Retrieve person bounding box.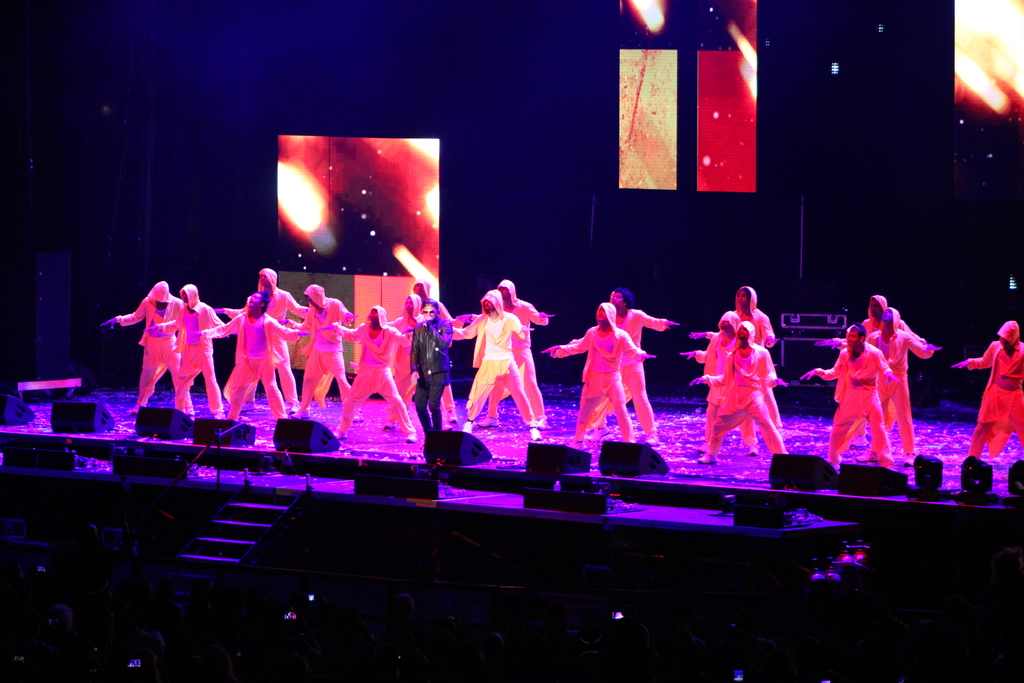
Bounding box: left=797, top=325, right=897, bottom=468.
